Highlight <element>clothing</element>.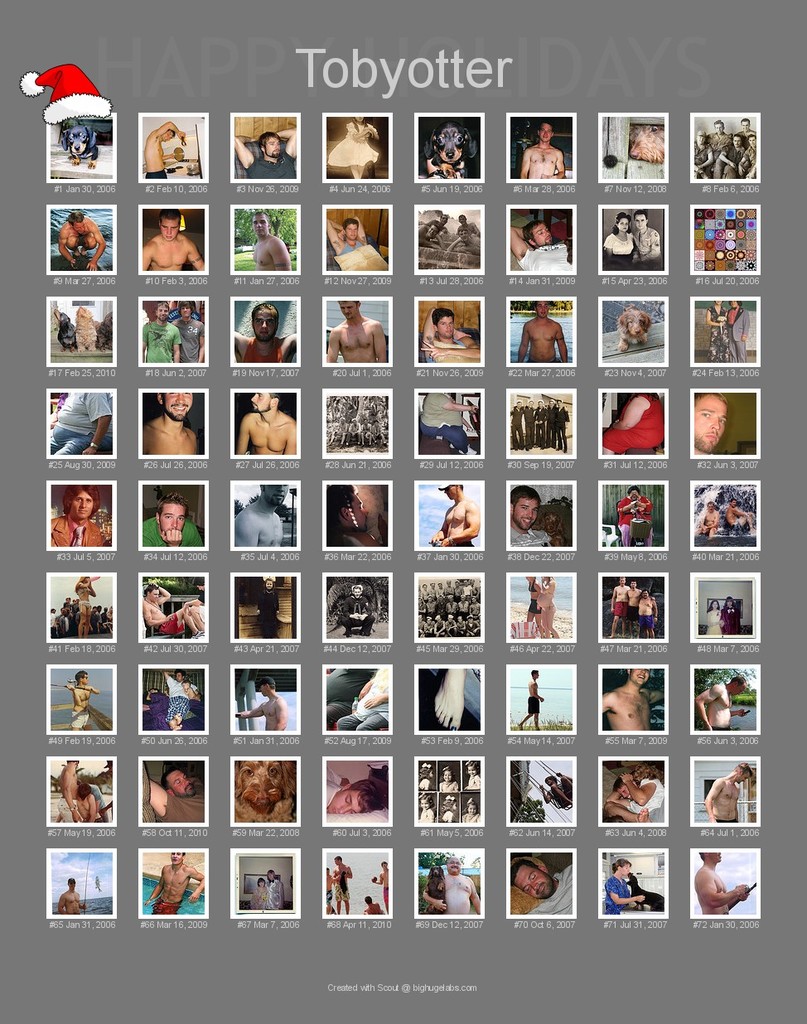
Highlighted region: region(722, 302, 751, 362).
